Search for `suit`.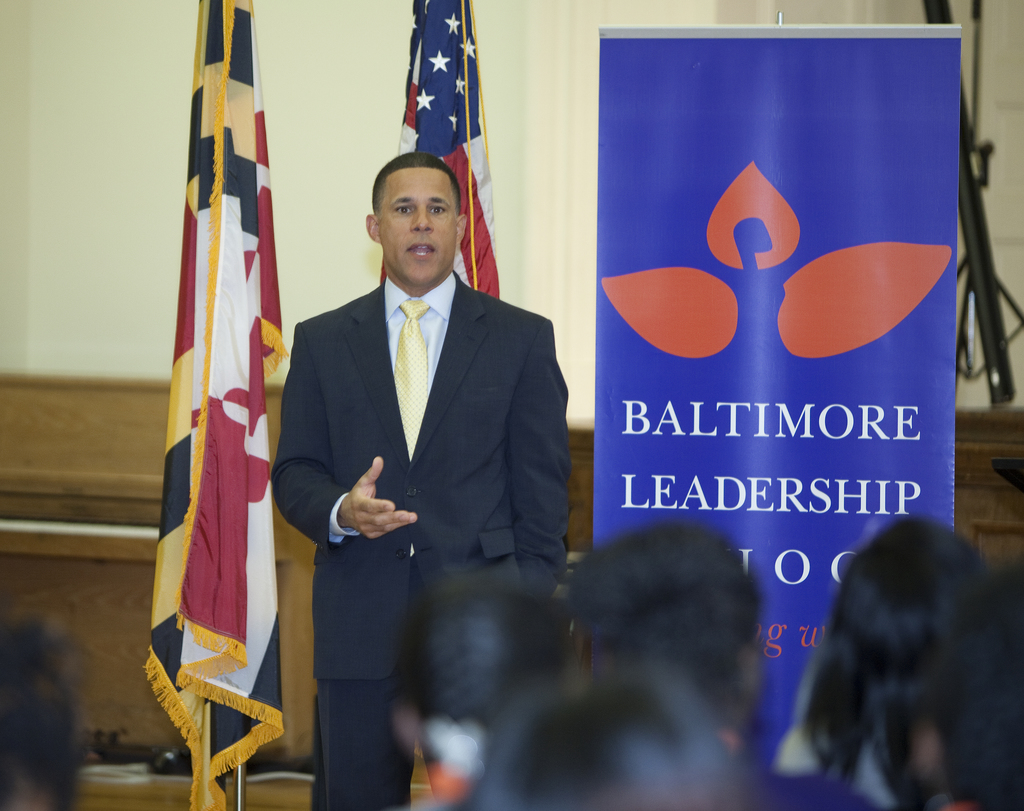
Found at x1=235 y1=154 x2=516 y2=802.
